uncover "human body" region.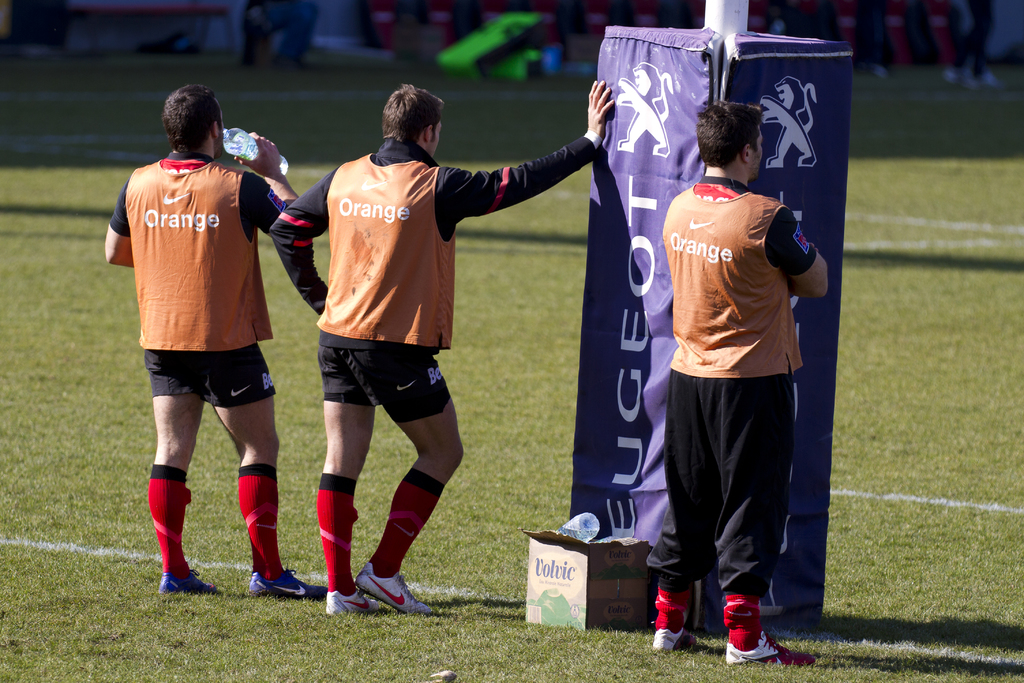
Uncovered: Rect(650, 37, 809, 677).
